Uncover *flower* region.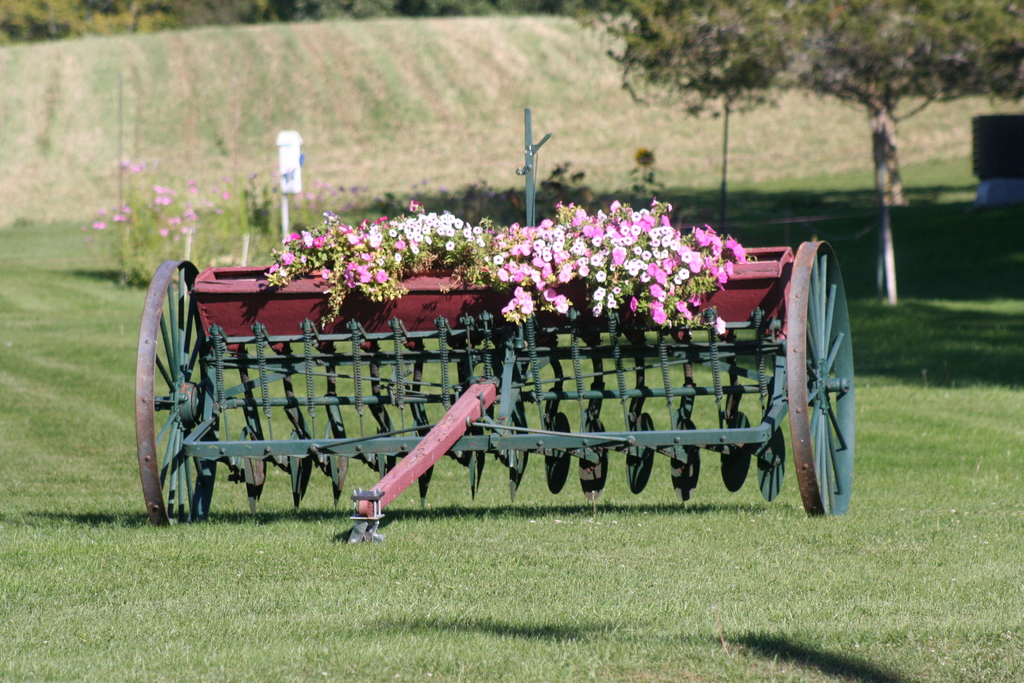
Uncovered: 650 294 666 331.
